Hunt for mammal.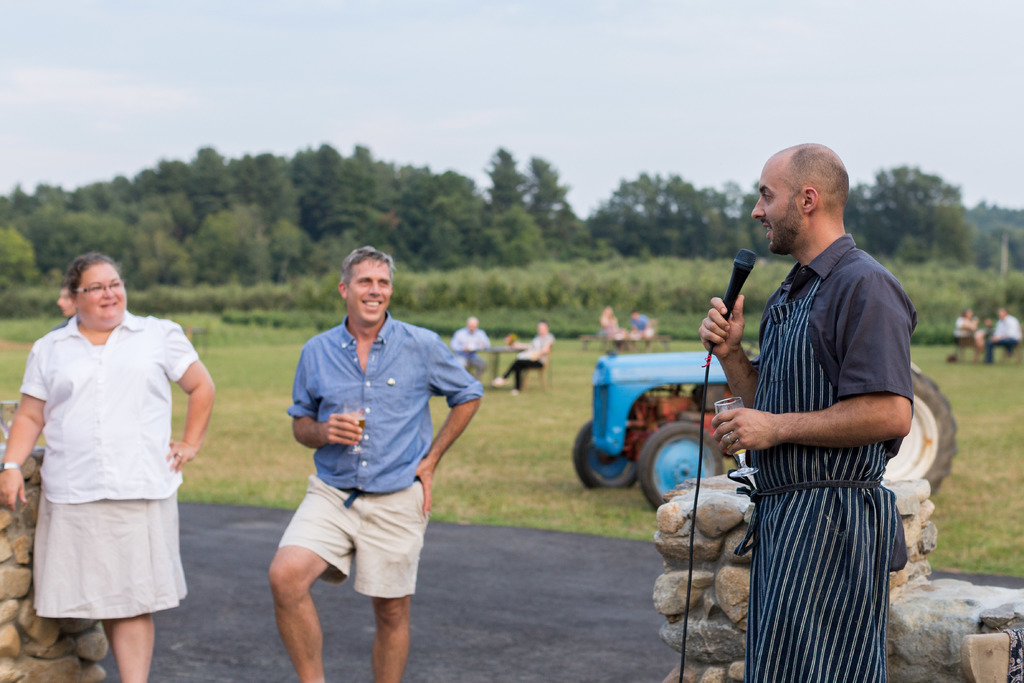
Hunted down at {"left": 991, "top": 306, "right": 1023, "bottom": 367}.
